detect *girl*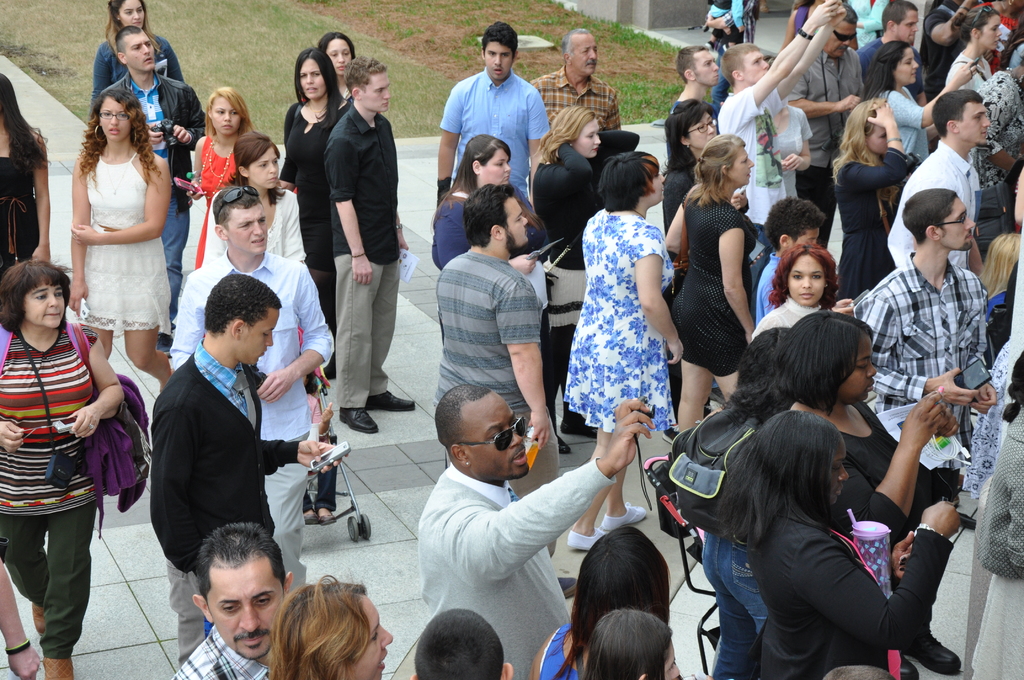
select_region(765, 311, 961, 675)
